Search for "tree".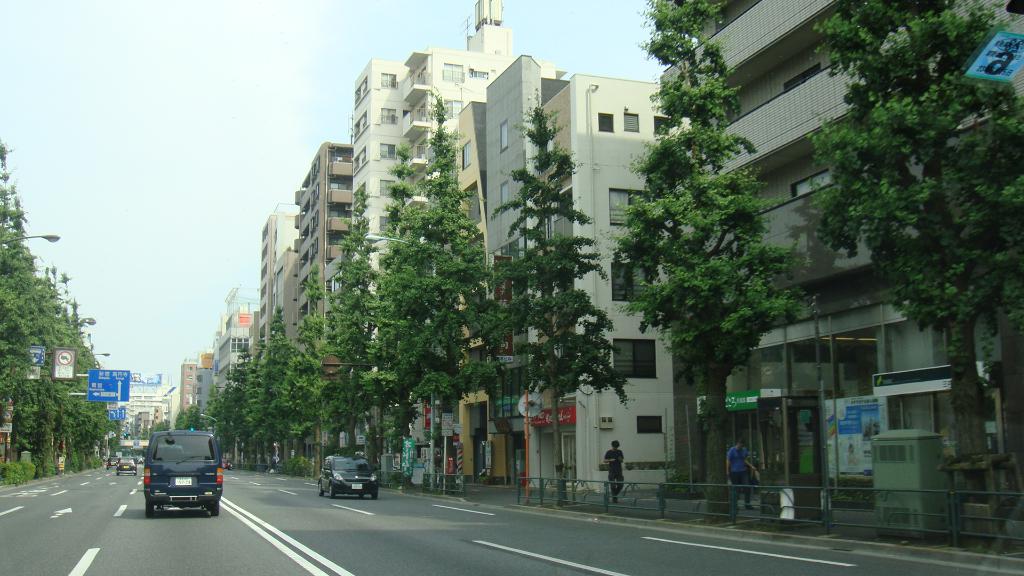
Found at 614,0,816,525.
